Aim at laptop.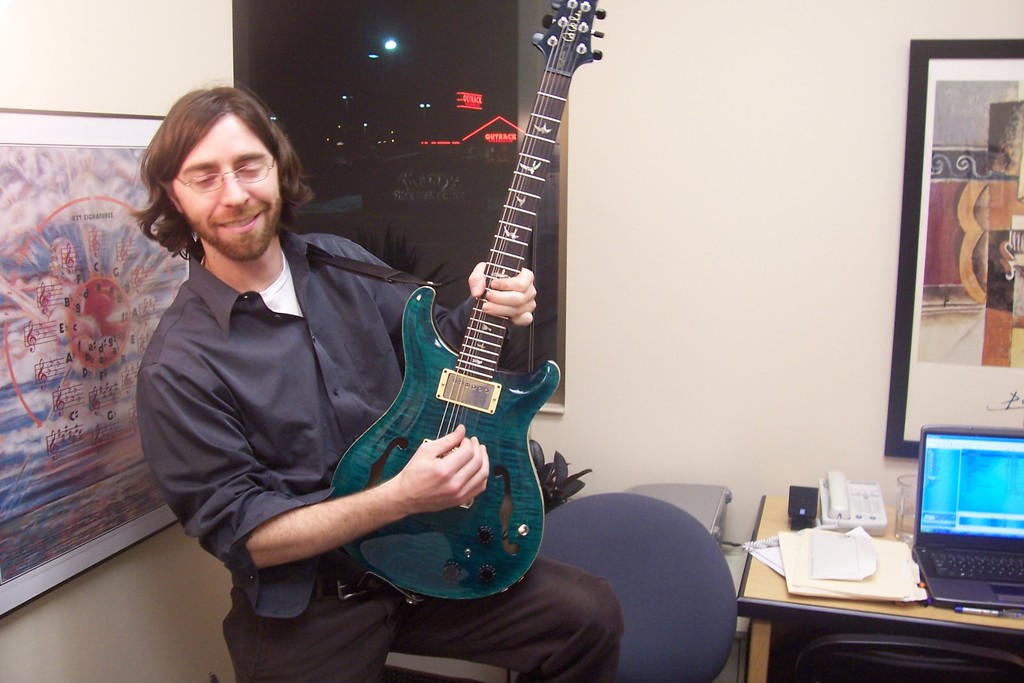
Aimed at x1=918 y1=418 x2=1008 y2=638.
